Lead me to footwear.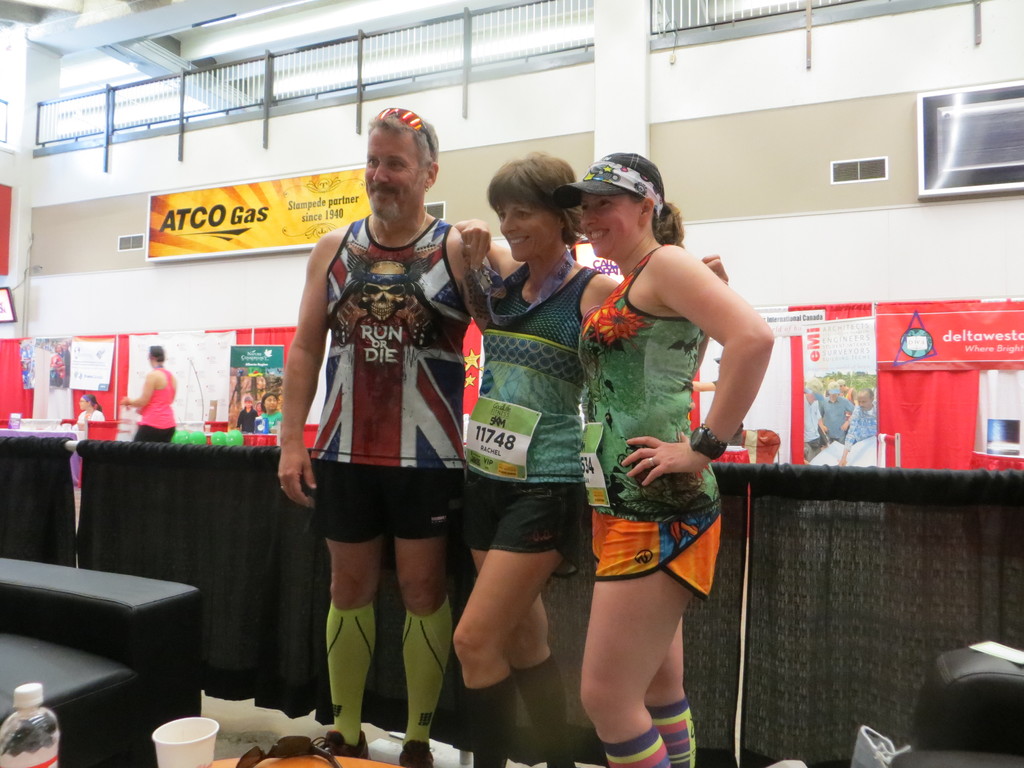
Lead to (left=399, top=737, right=433, bottom=767).
